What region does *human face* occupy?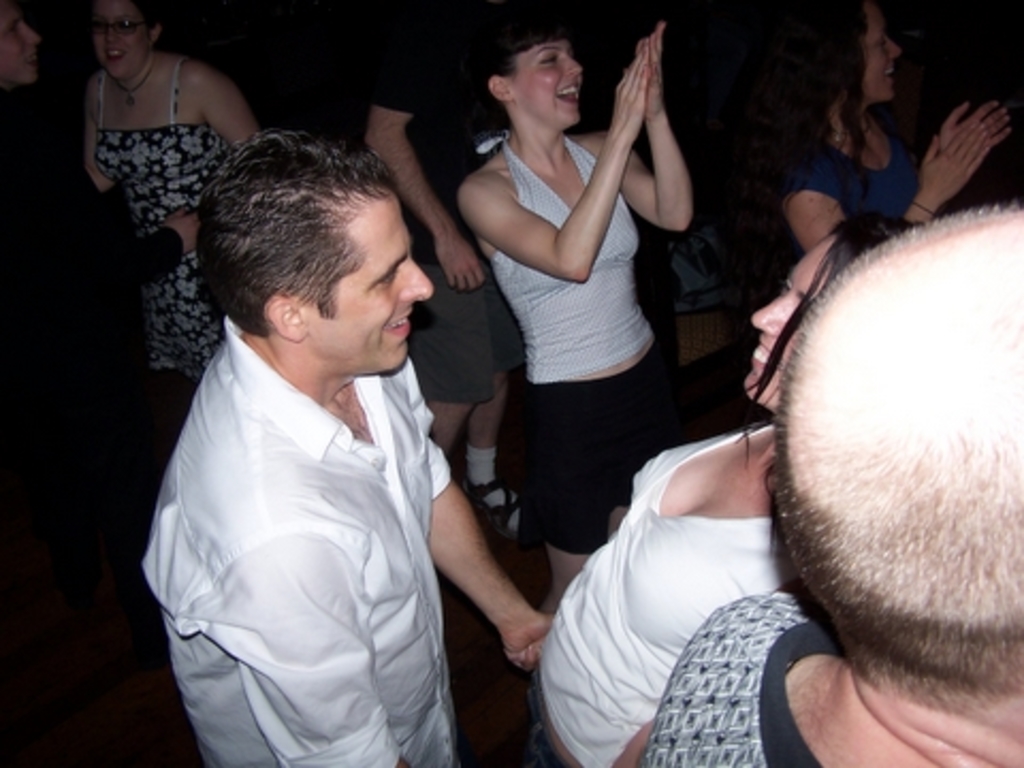
[514,43,587,130].
